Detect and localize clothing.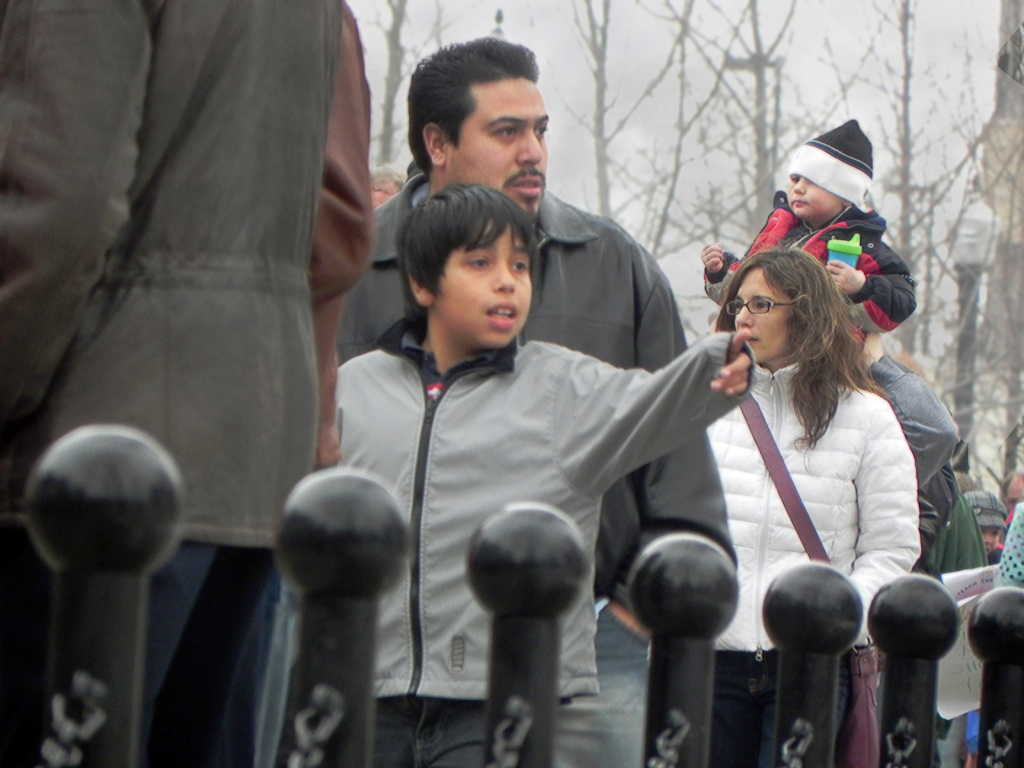
Localized at (x1=0, y1=0, x2=374, y2=767).
